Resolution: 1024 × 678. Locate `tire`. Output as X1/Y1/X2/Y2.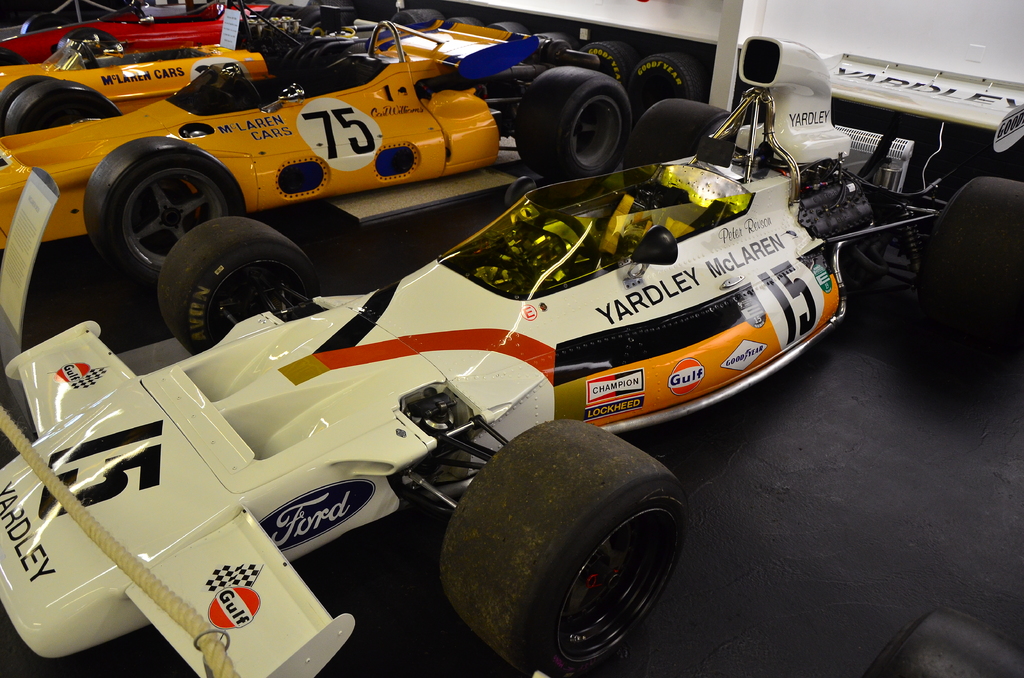
141/213/303/347.
